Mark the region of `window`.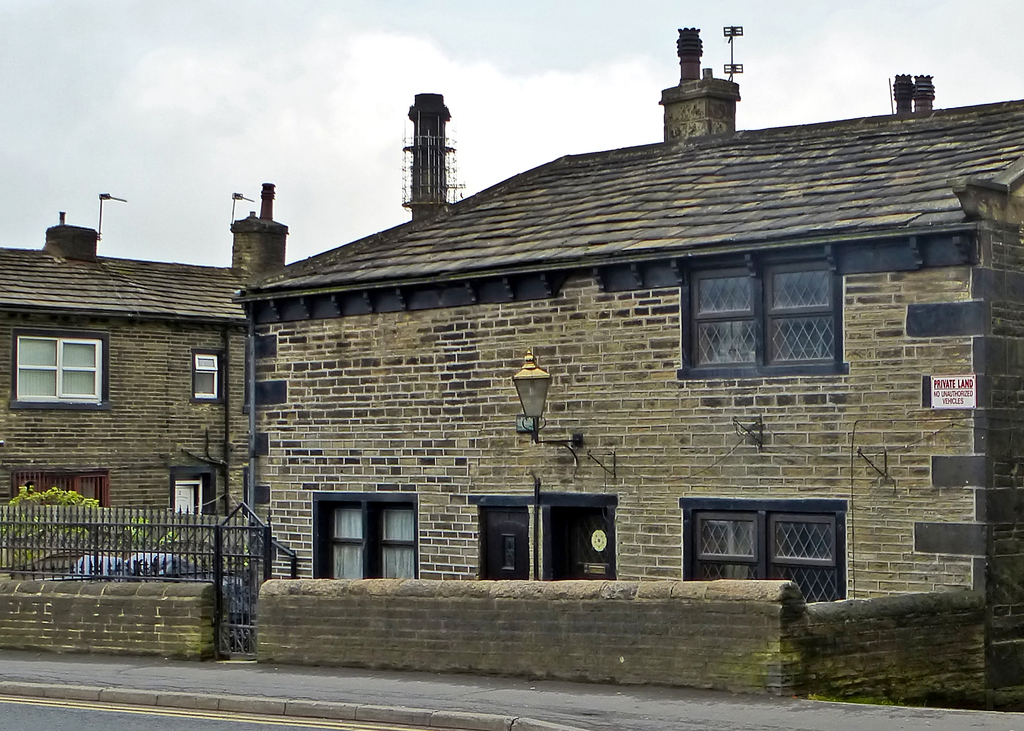
Region: detection(193, 351, 218, 402).
